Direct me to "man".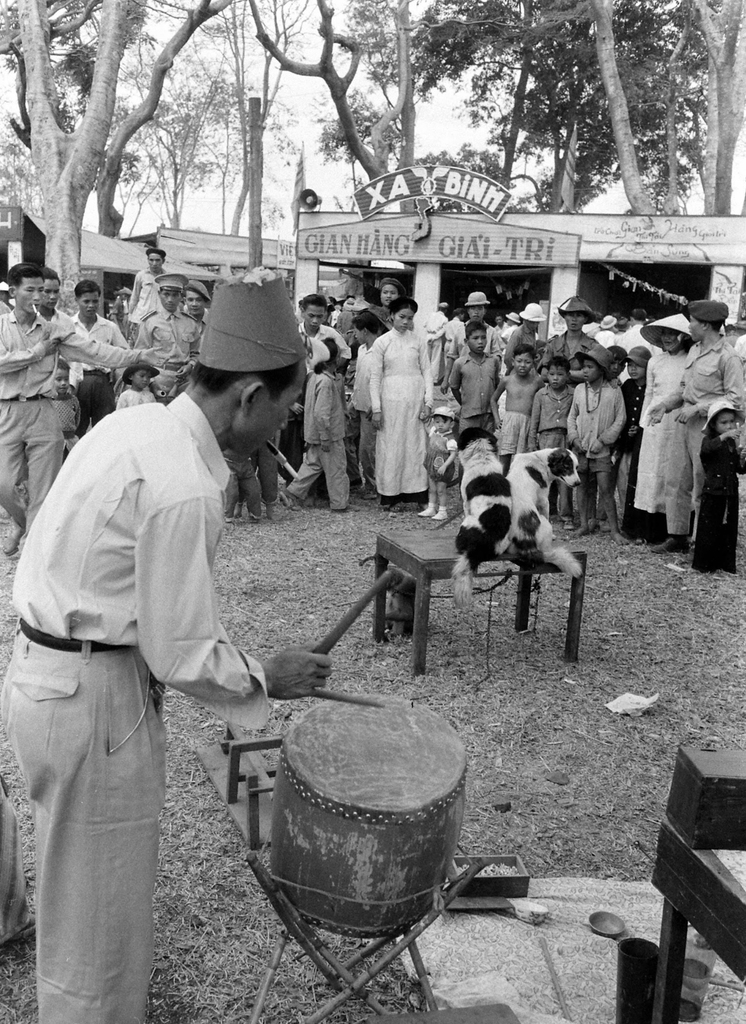
Direction: x1=40 y1=269 x2=78 y2=340.
